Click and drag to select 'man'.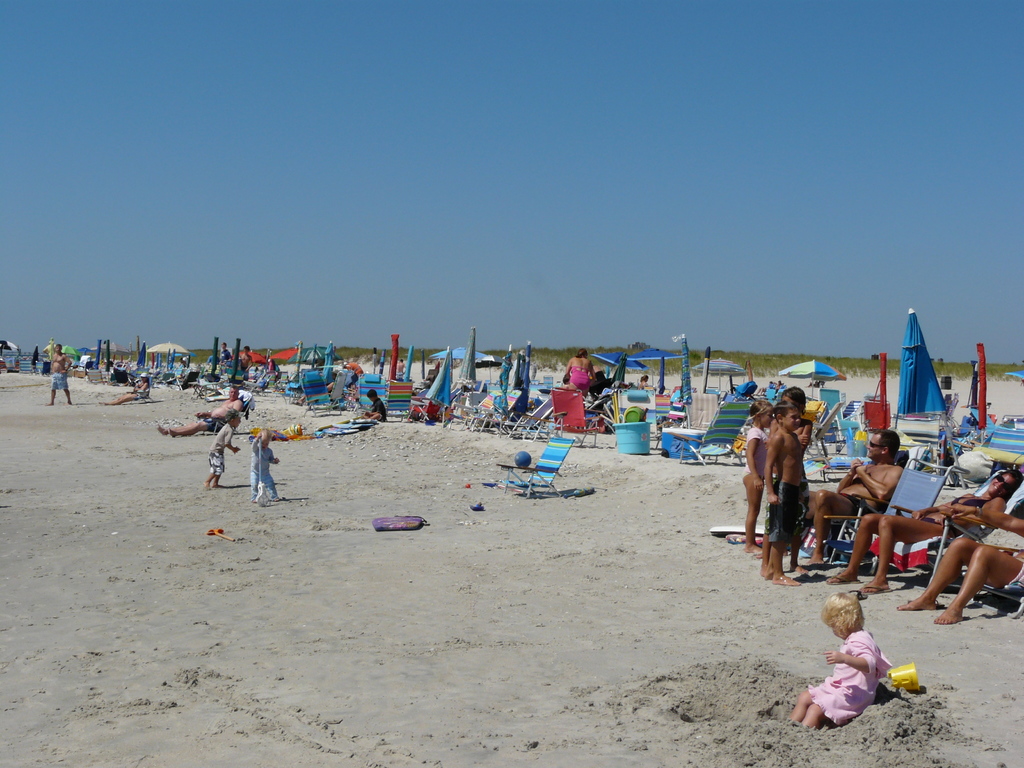
Selection: pyautogui.locateOnScreen(396, 357, 407, 372).
